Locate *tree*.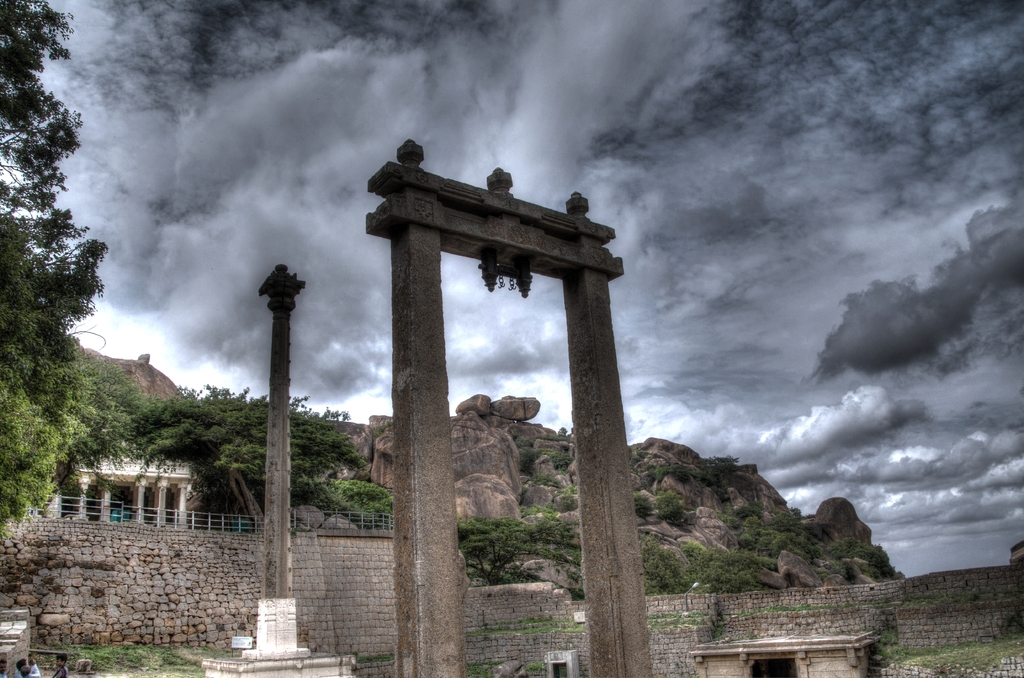
Bounding box: (460, 508, 578, 590).
